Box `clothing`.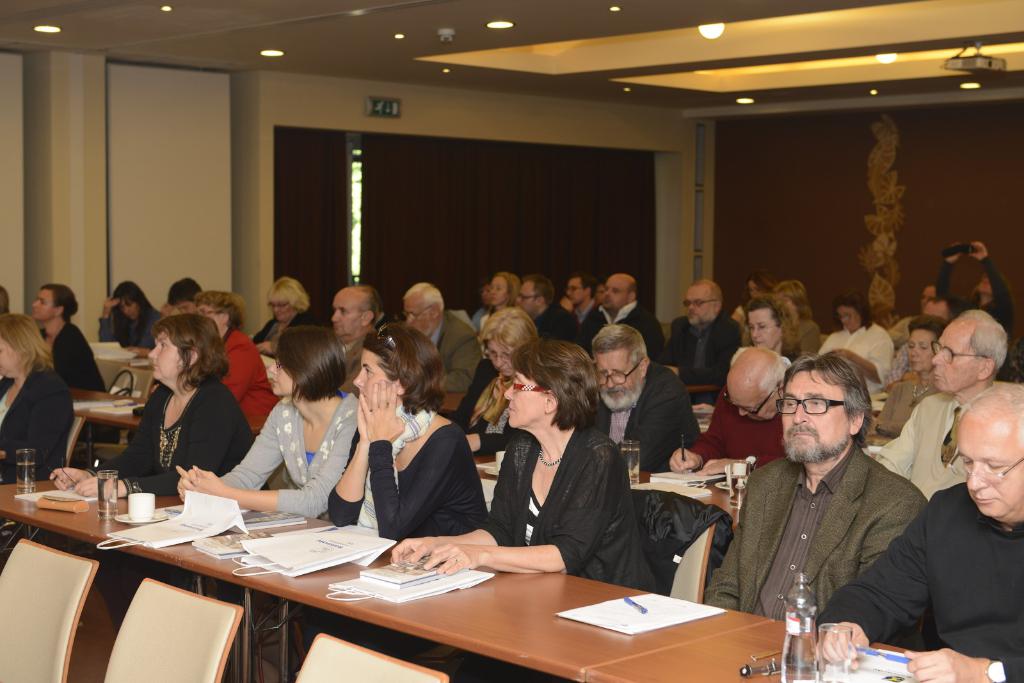
<bbox>822, 482, 1023, 682</bbox>.
